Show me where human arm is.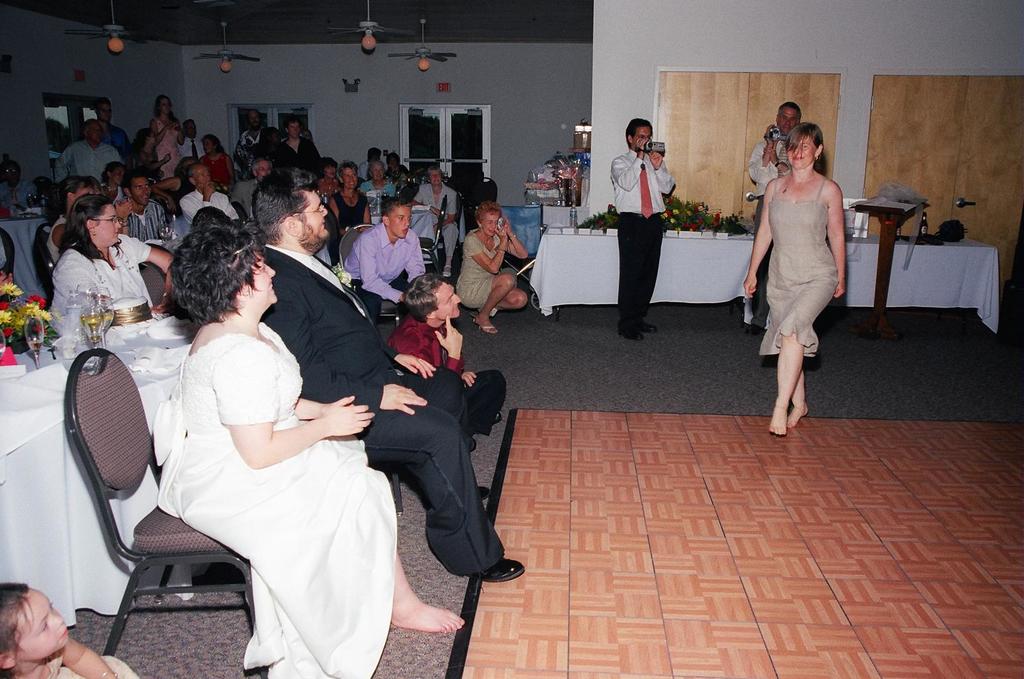
human arm is at left=745, top=175, right=774, bottom=300.
